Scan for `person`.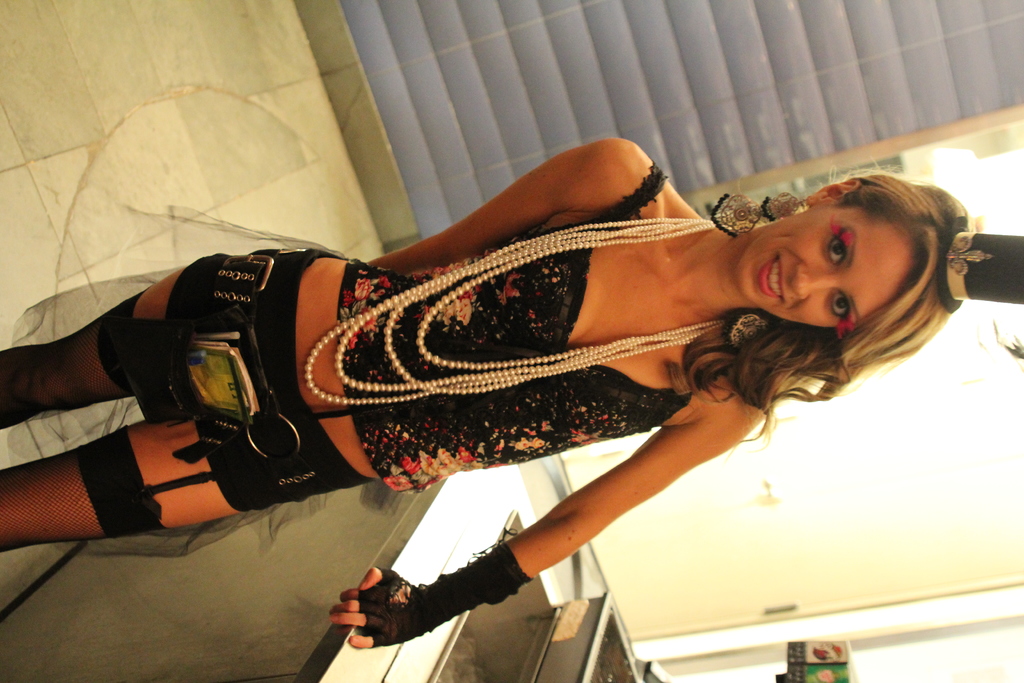
Scan result: {"x1": 0, "y1": 144, "x2": 954, "y2": 648}.
